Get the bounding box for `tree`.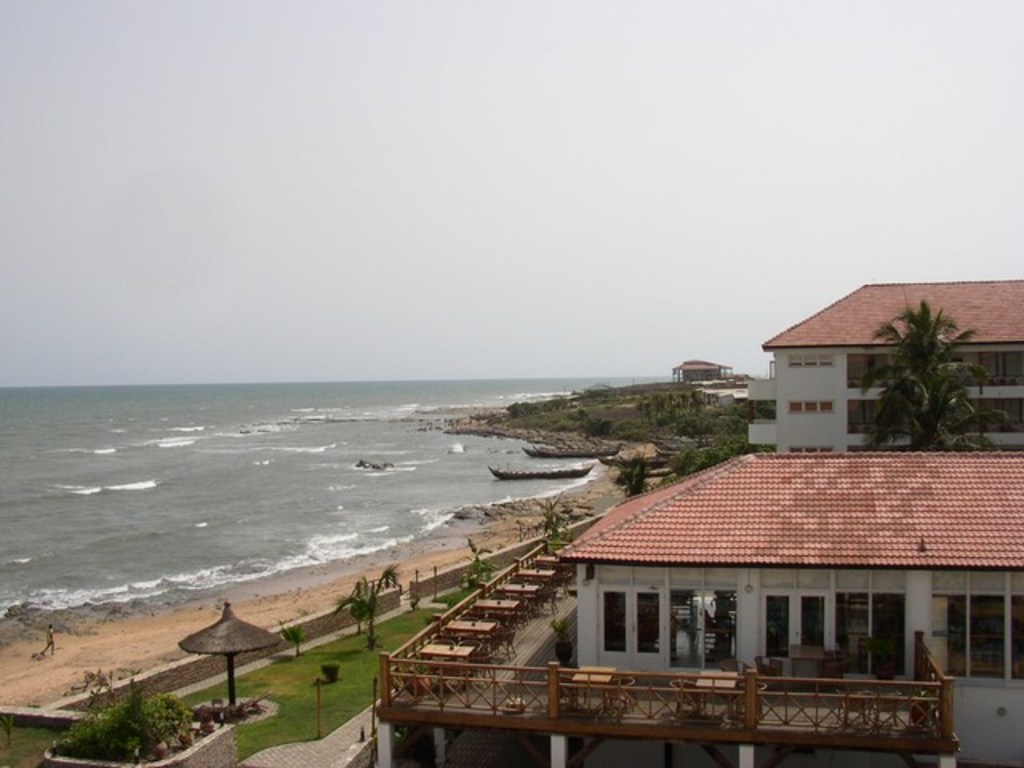
select_region(330, 570, 410, 650).
